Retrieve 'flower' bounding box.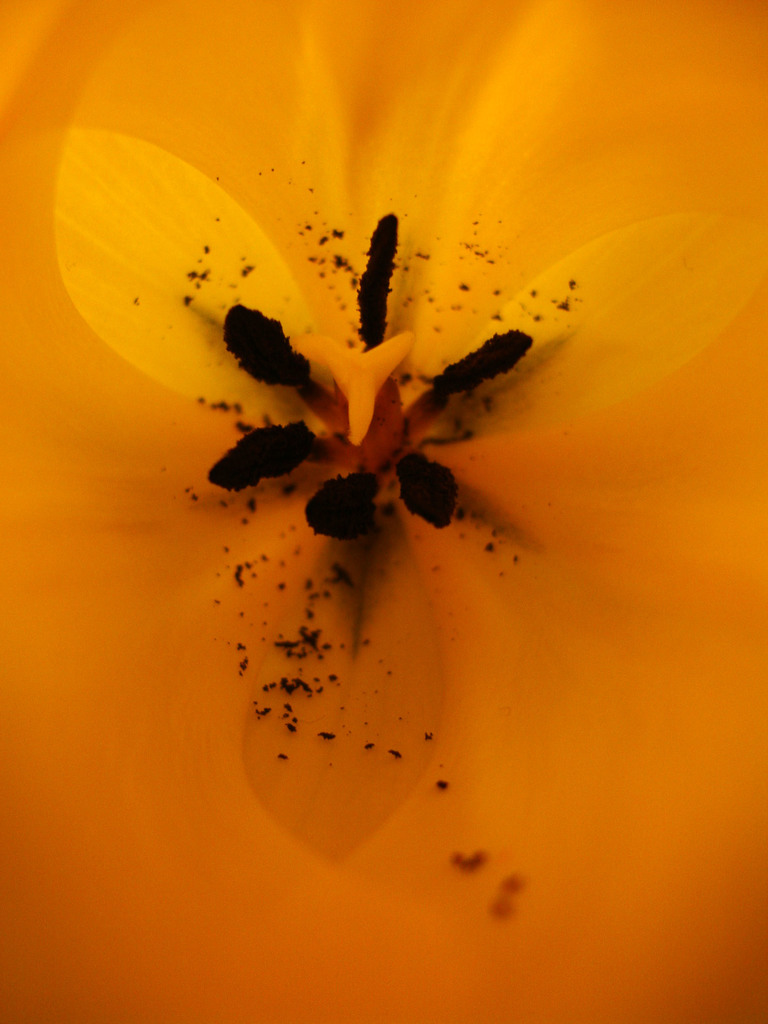
Bounding box: 65/45/688/934.
